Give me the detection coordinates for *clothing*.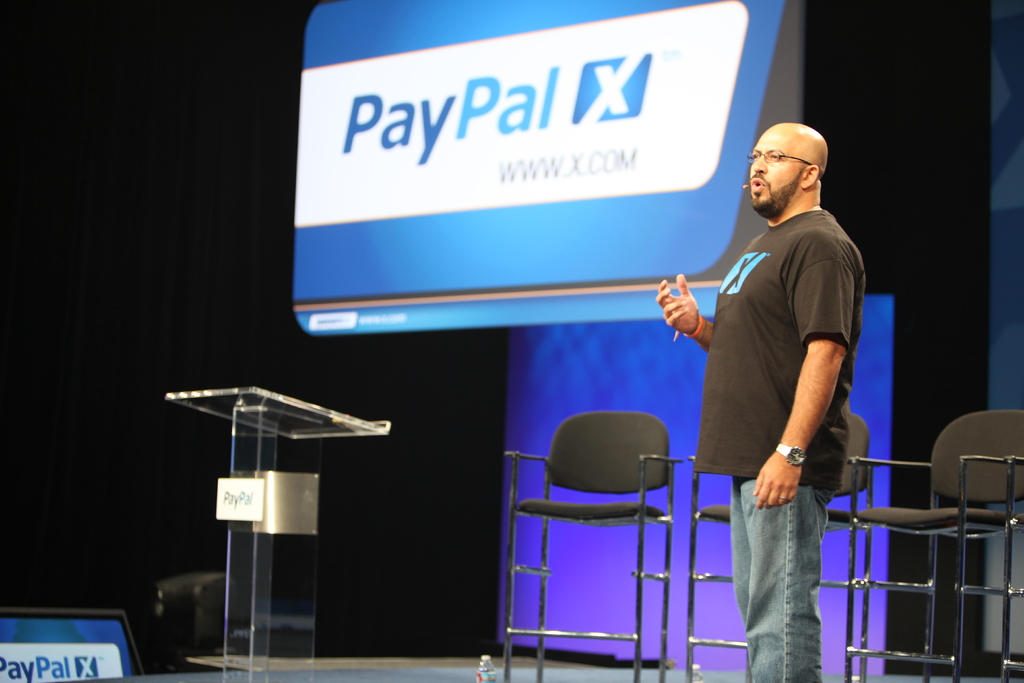
[x1=693, y1=150, x2=871, y2=627].
